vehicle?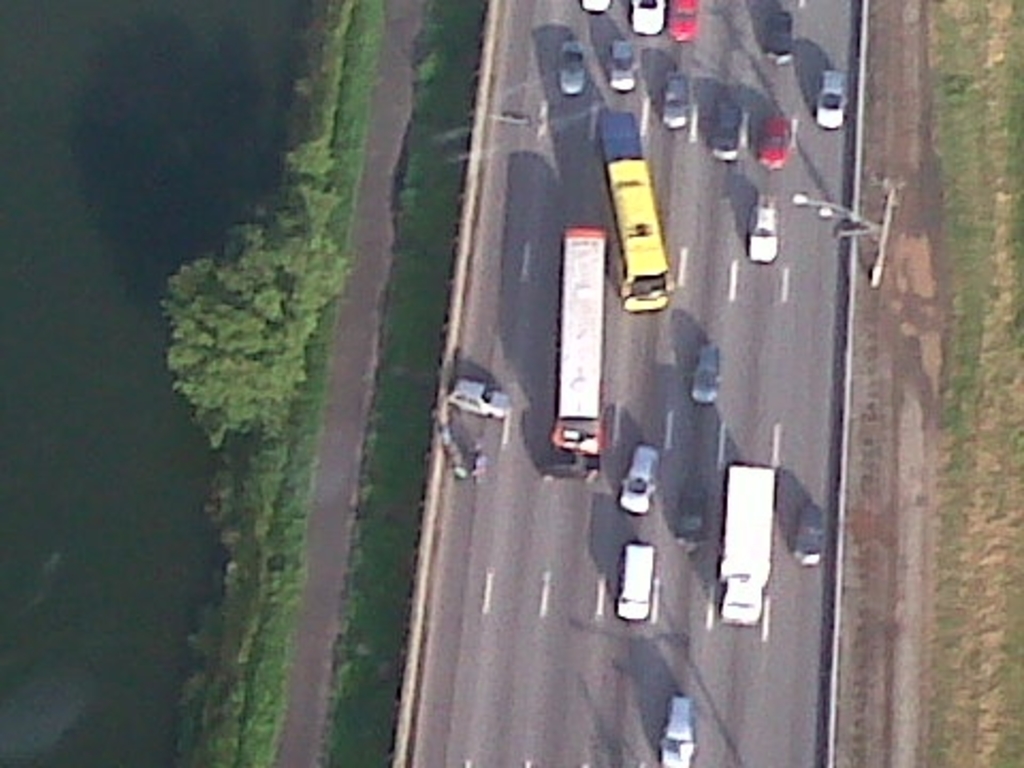
[x1=685, y1=339, x2=723, y2=405]
